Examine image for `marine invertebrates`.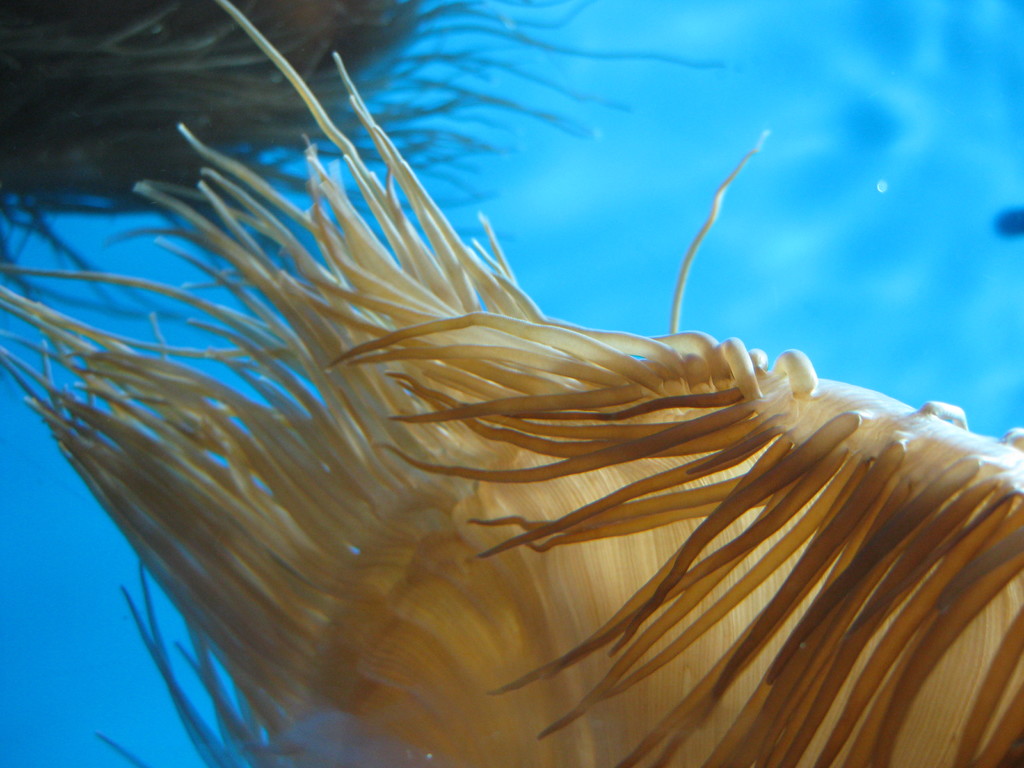
Examination result: (x1=0, y1=0, x2=1023, y2=767).
